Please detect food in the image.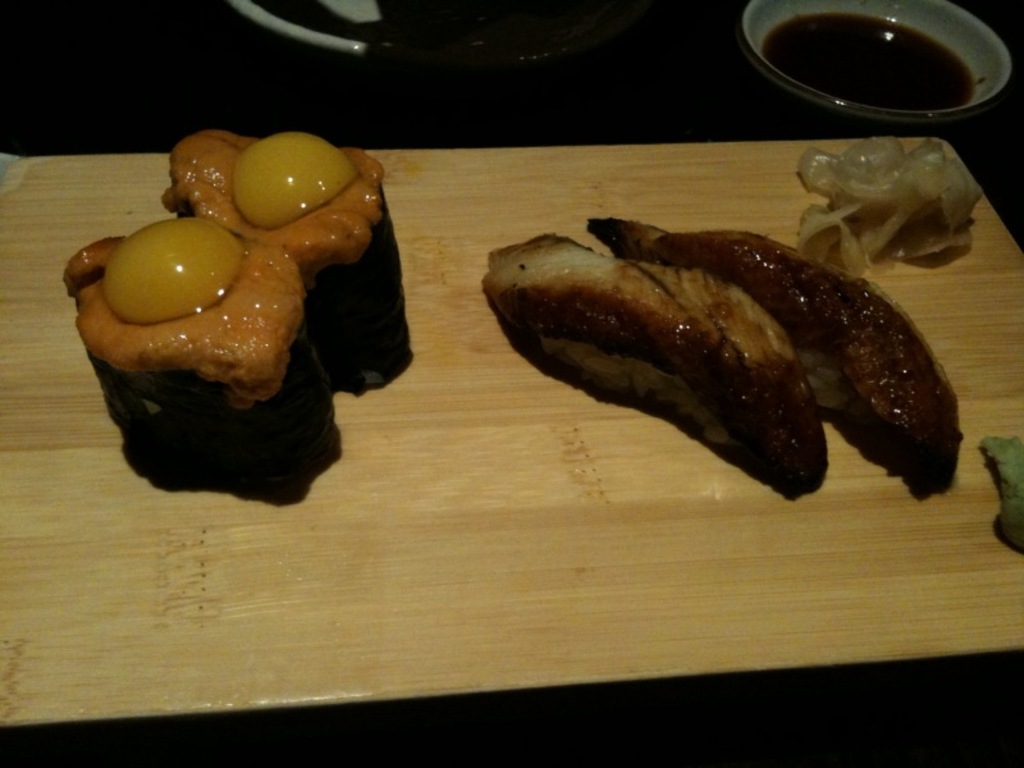
[x1=468, y1=189, x2=968, y2=516].
